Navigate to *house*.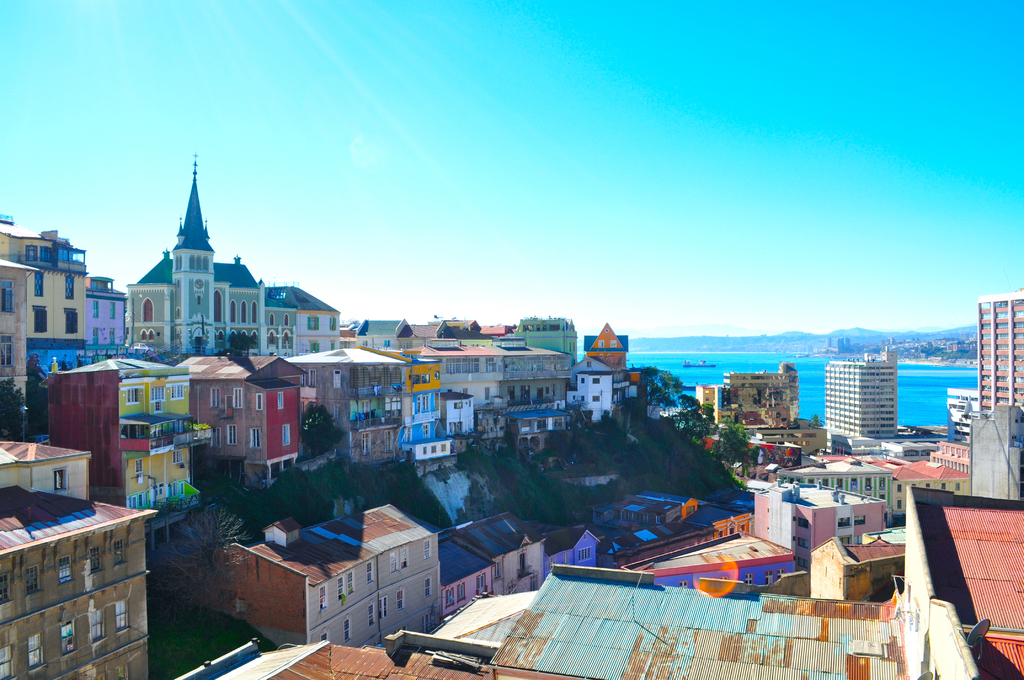
Navigation target: l=438, t=529, r=490, b=604.
